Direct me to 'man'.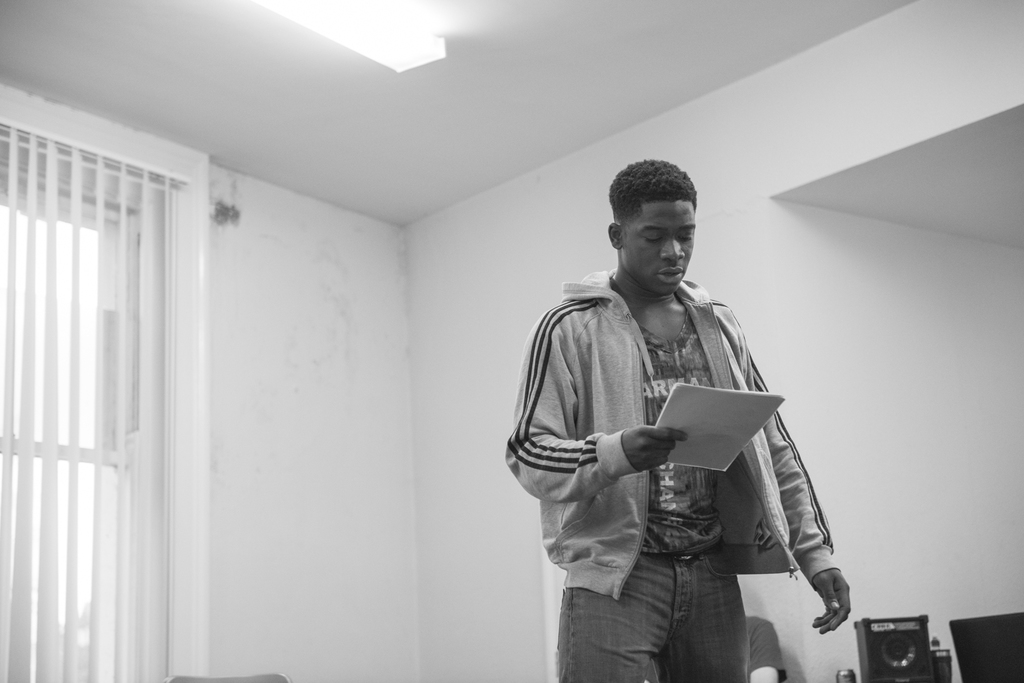
Direction: <box>509,167,858,682</box>.
